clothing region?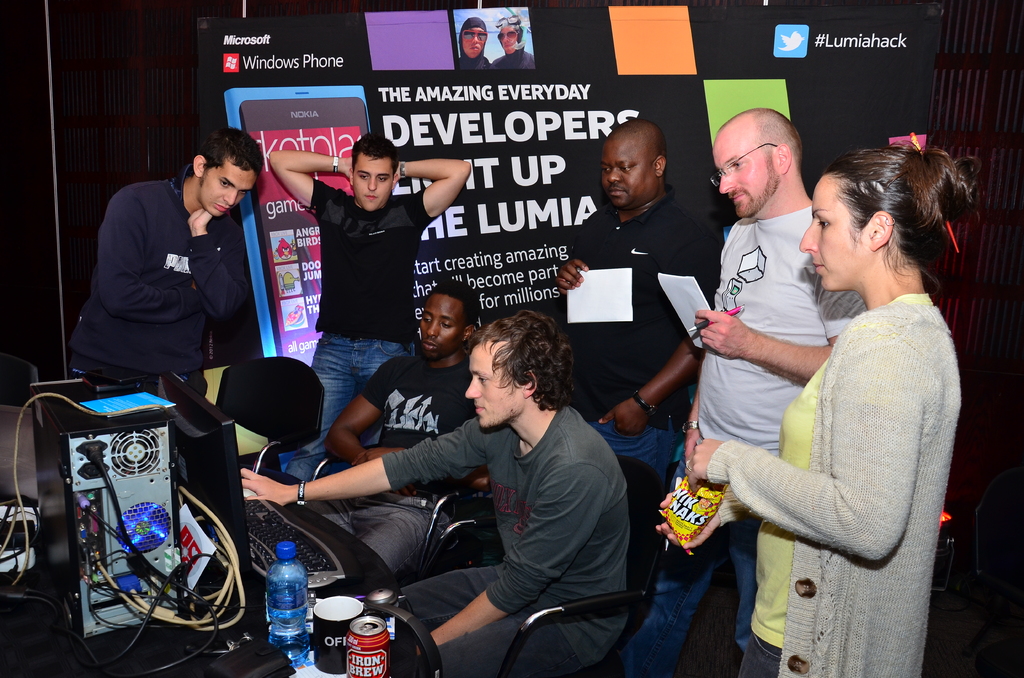
382 348 649 653
